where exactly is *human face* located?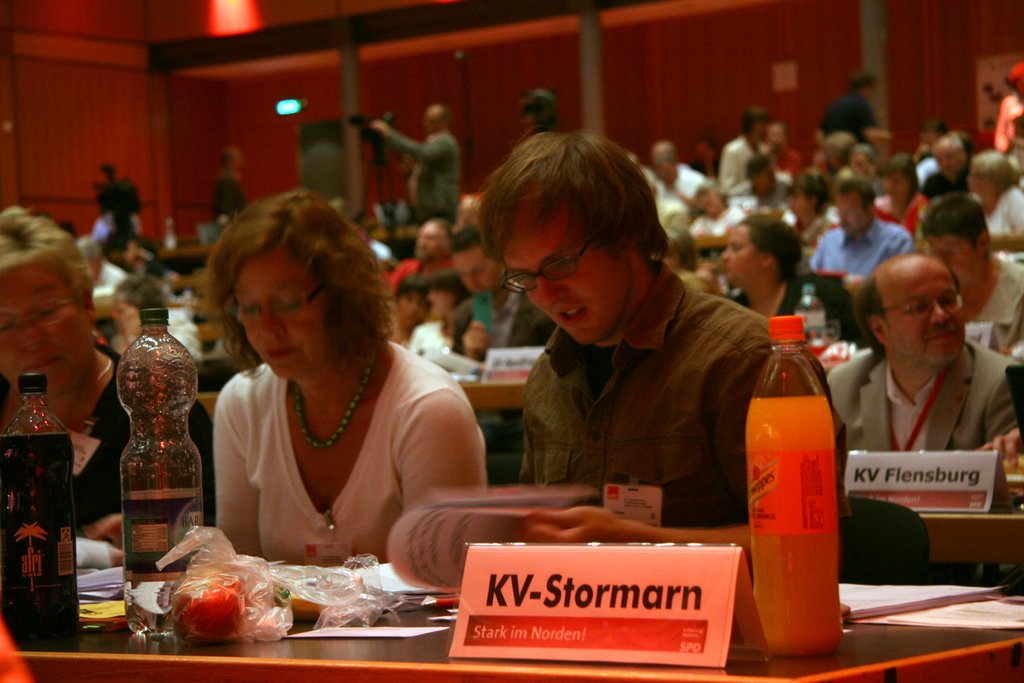
Its bounding box is 456,242,500,299.
